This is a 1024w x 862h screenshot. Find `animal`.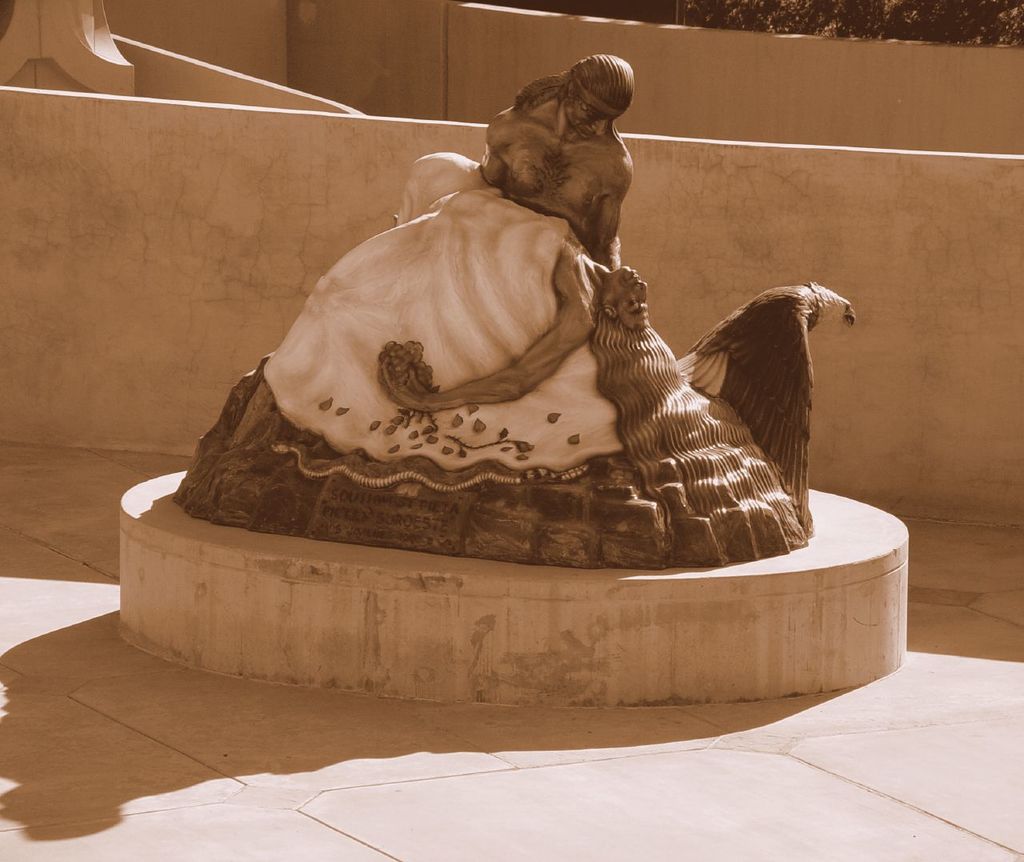
Bounding box: select_region(270, 440, 595, 496).
